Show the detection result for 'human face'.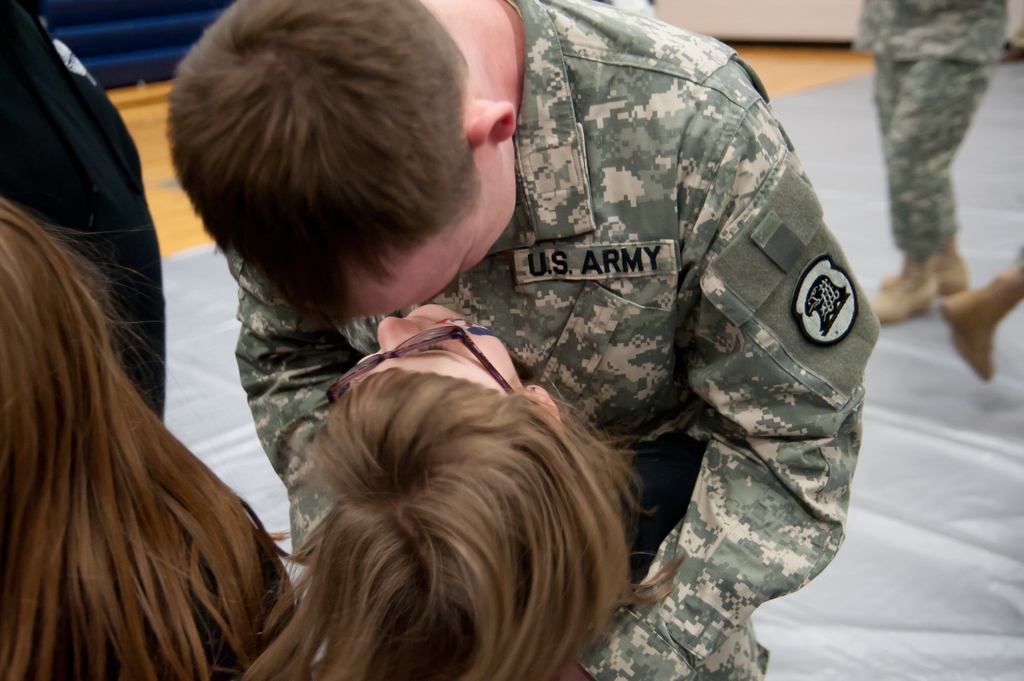
select_region(354, 303, 522, 397).
